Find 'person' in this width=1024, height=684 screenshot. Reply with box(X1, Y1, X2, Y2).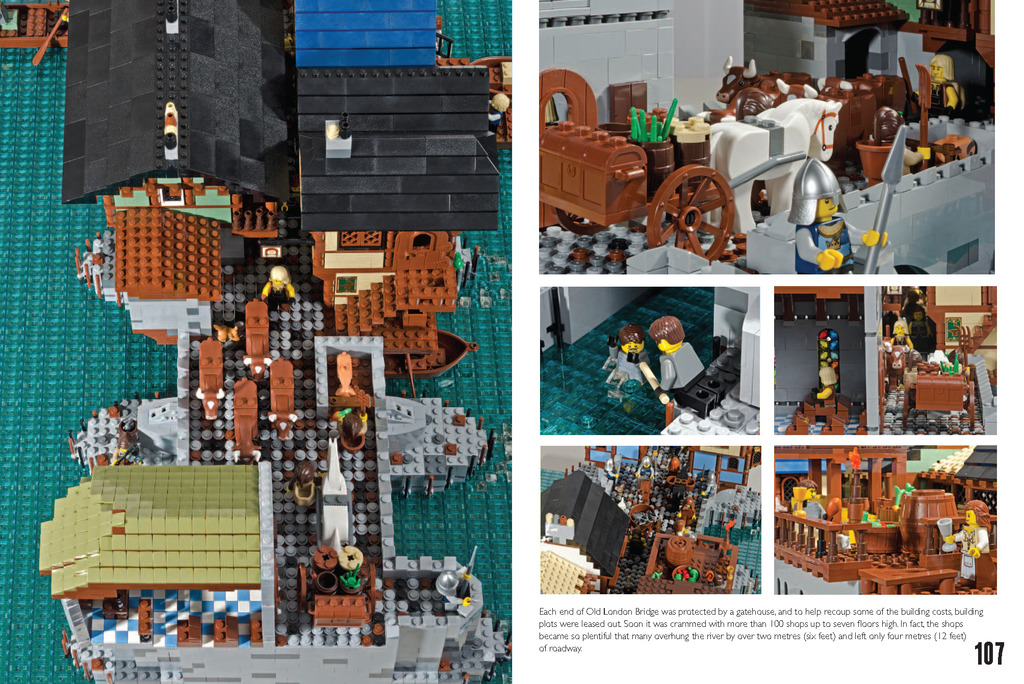
box(604, 330, 669, 410).
